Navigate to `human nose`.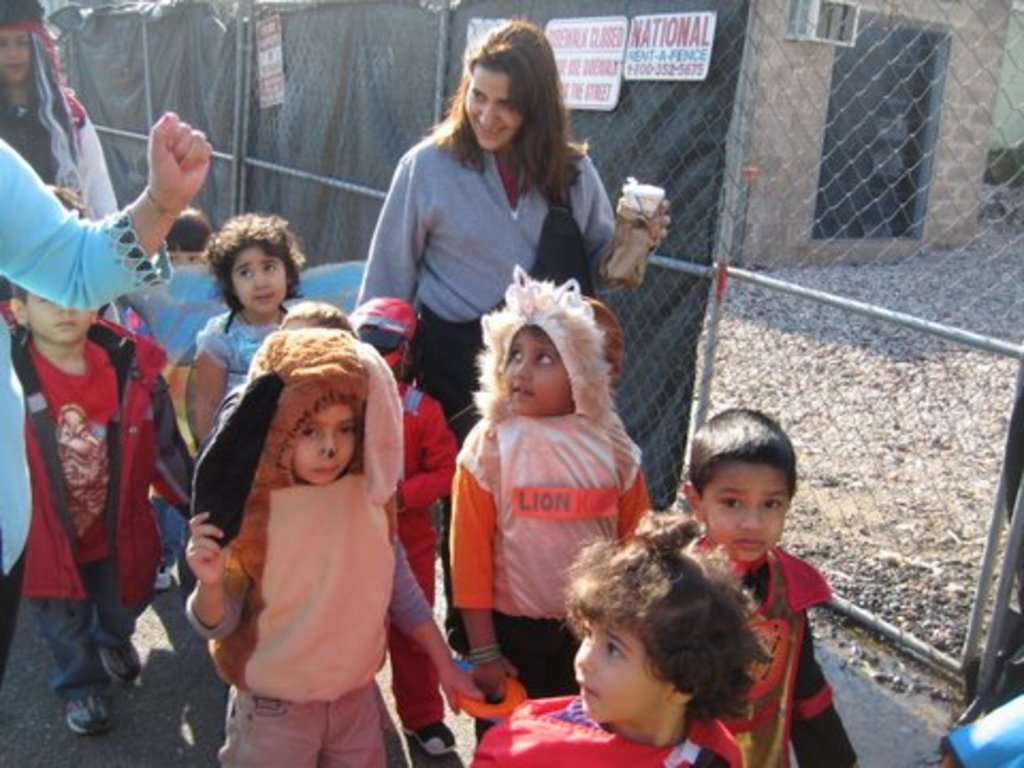
Navigation target: {"left": 510, "top": 352, "right": 531, "bottom": 382}.
